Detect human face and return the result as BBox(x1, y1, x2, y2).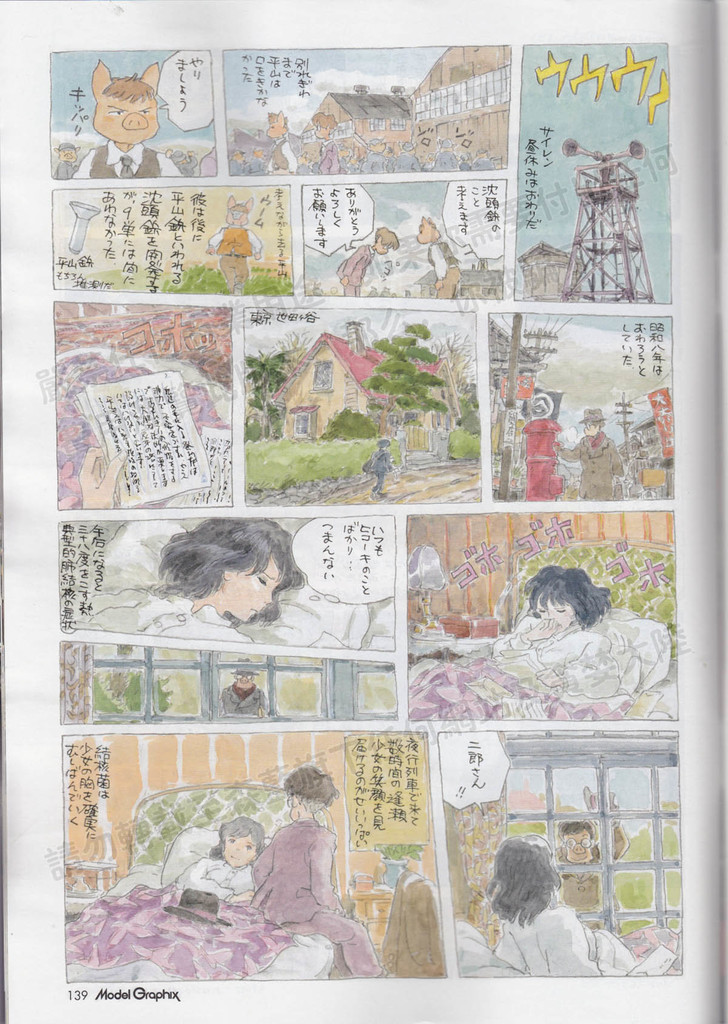
BBox(315, 124, 329, 141).
